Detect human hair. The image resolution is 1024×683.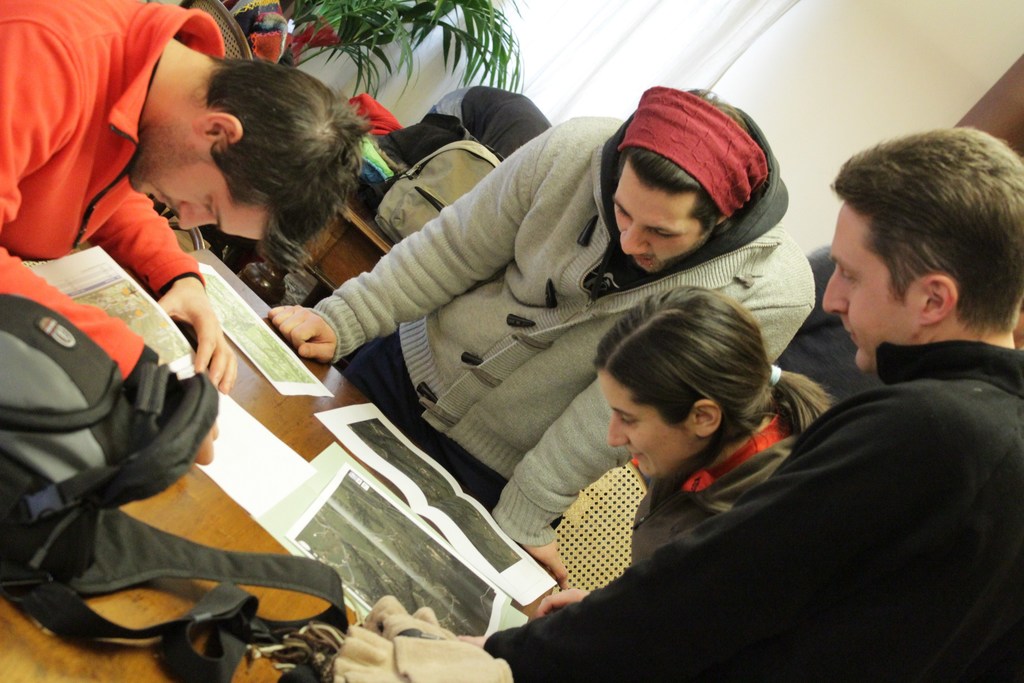
(left=593, top=283, right=837, bottom=504).
